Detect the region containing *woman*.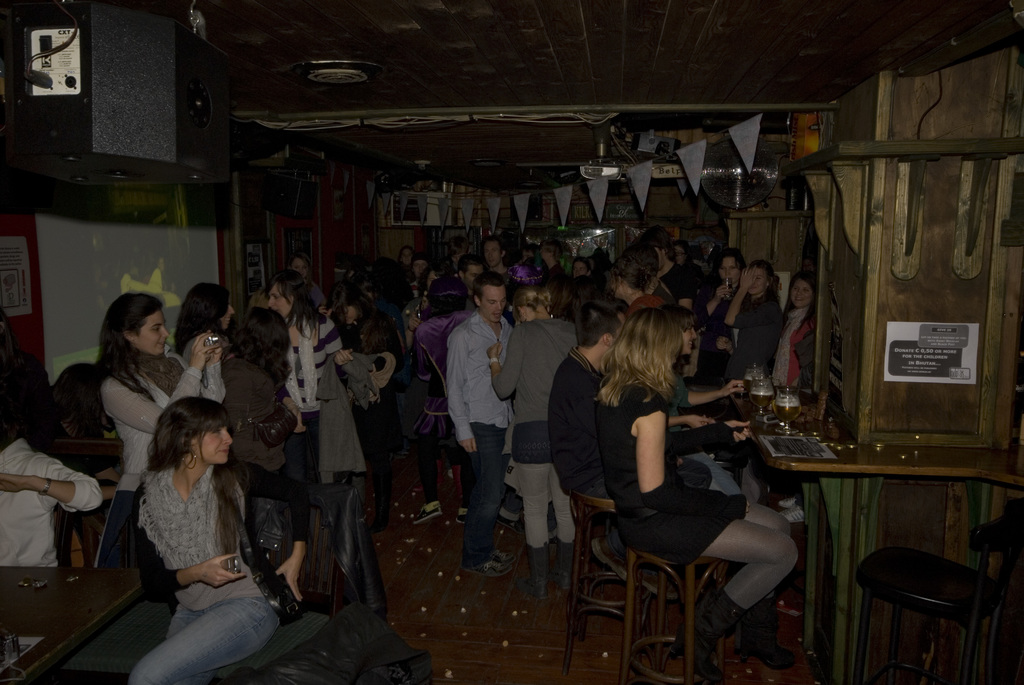
[x1=762, y1=270, x2=819, y2=397].
